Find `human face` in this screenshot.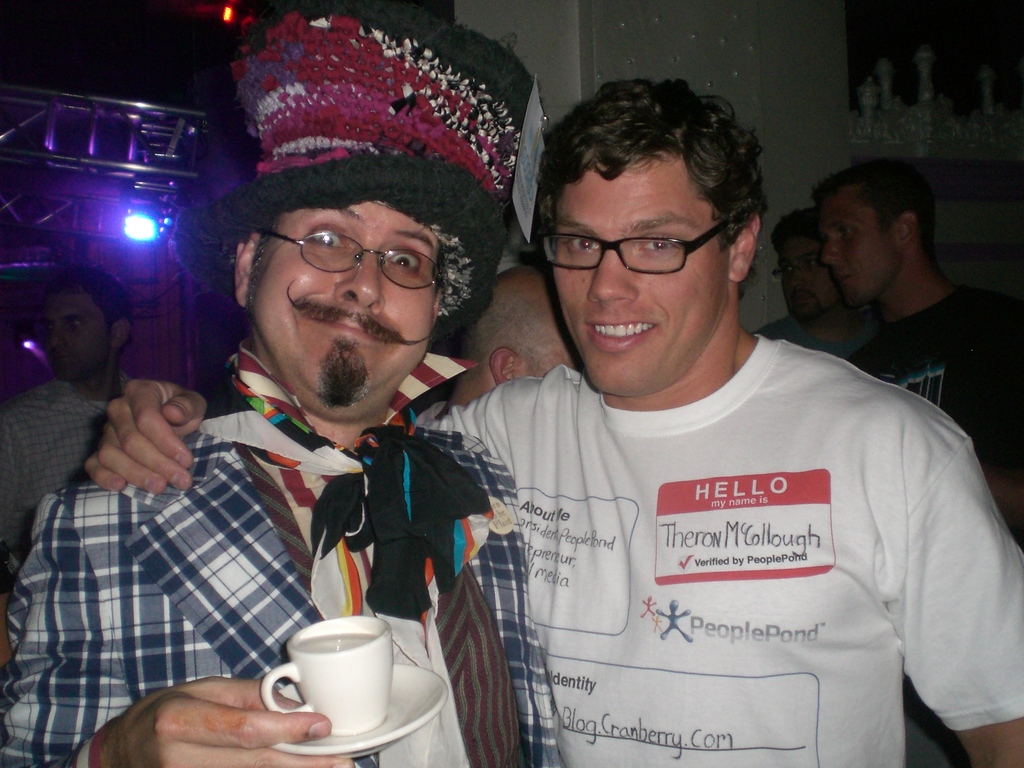
The bounding box for `human face` is <region>775, 234, 847, 323</region>.
